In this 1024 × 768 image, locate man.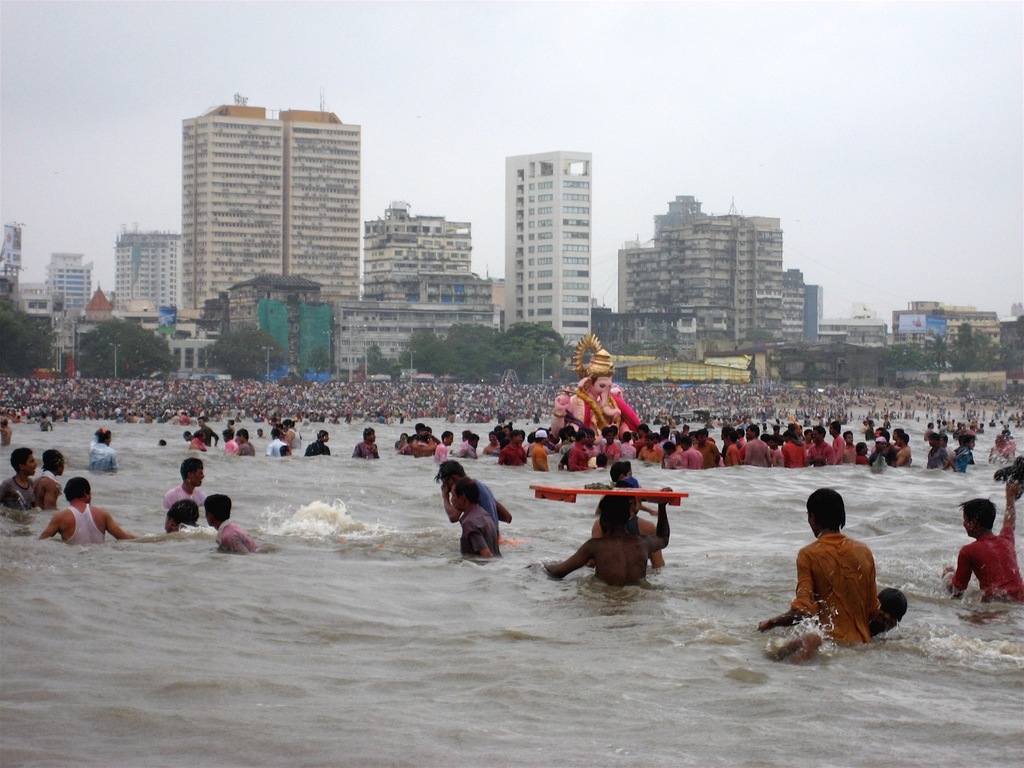
Bounding box: <box>266,426,286,458</box>.
